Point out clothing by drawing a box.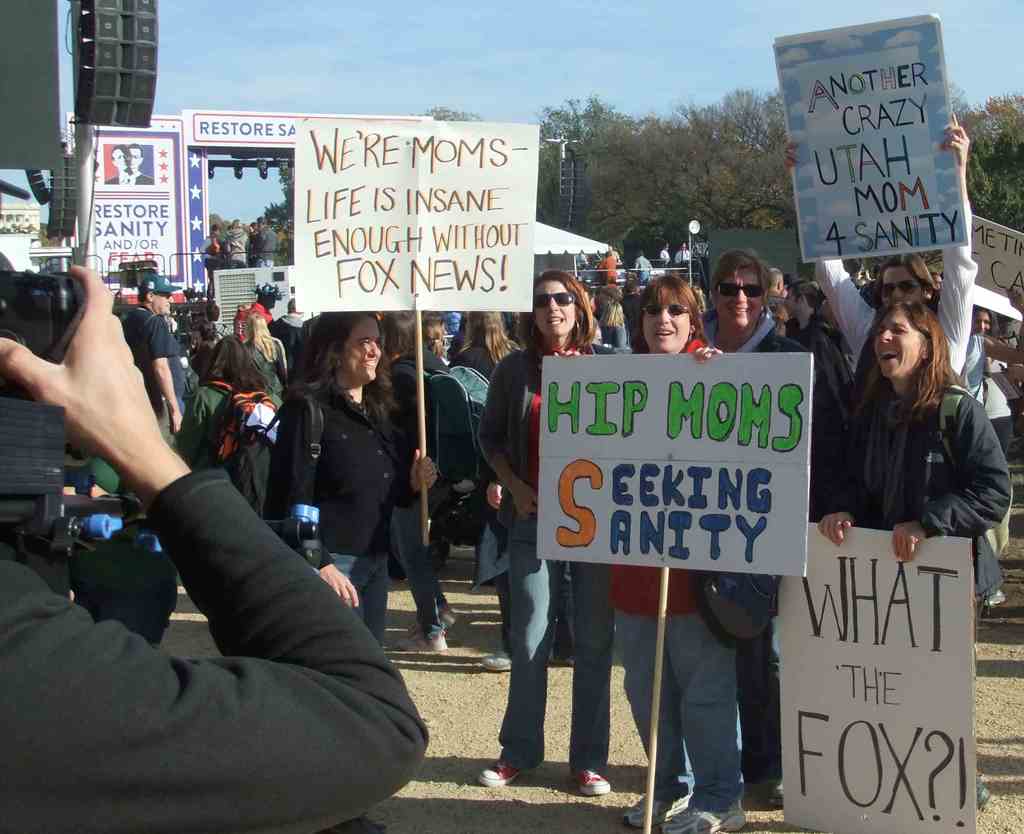
<box>973,373,1006,586</box>.
